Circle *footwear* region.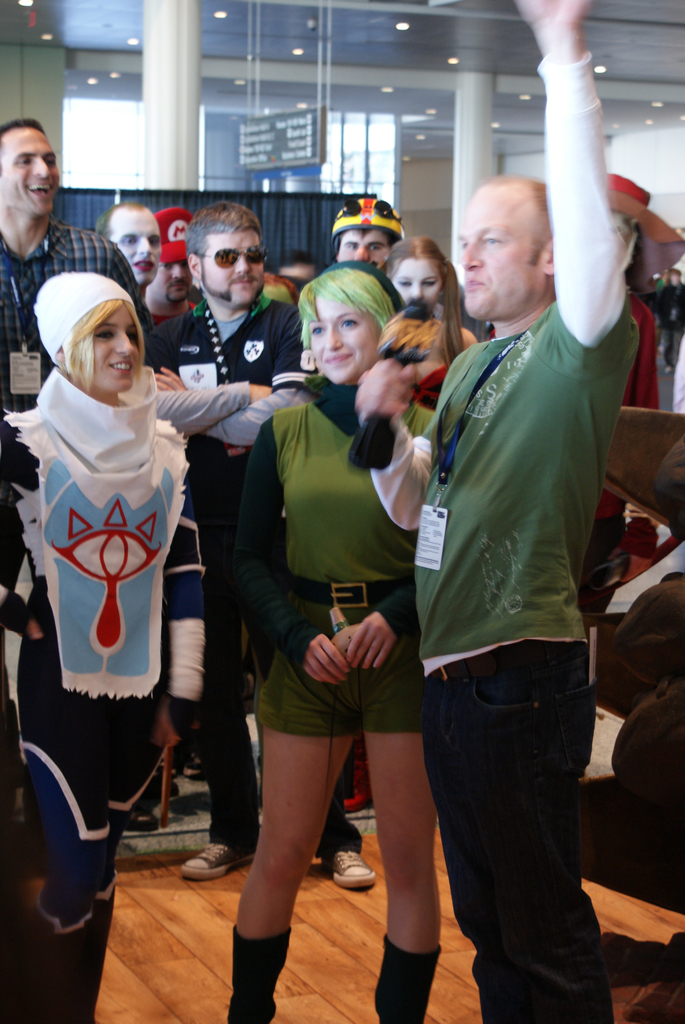
Region: <region>322, 849, 388, 885</region>.
